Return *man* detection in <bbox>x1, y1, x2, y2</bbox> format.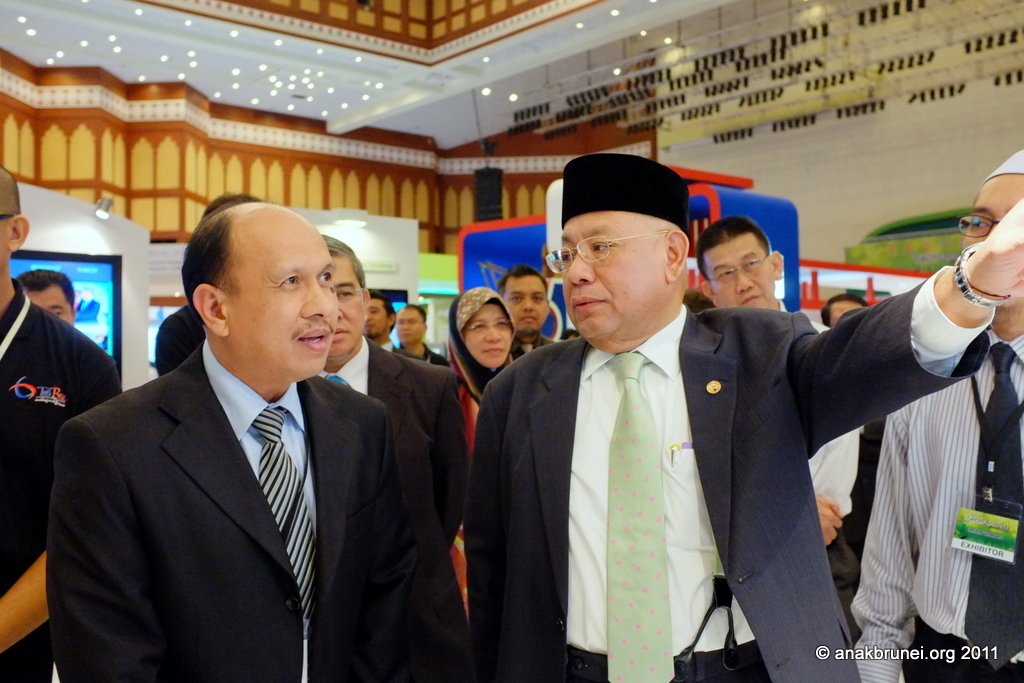
<bbox>691, 212, 863, 624</bbox>.
